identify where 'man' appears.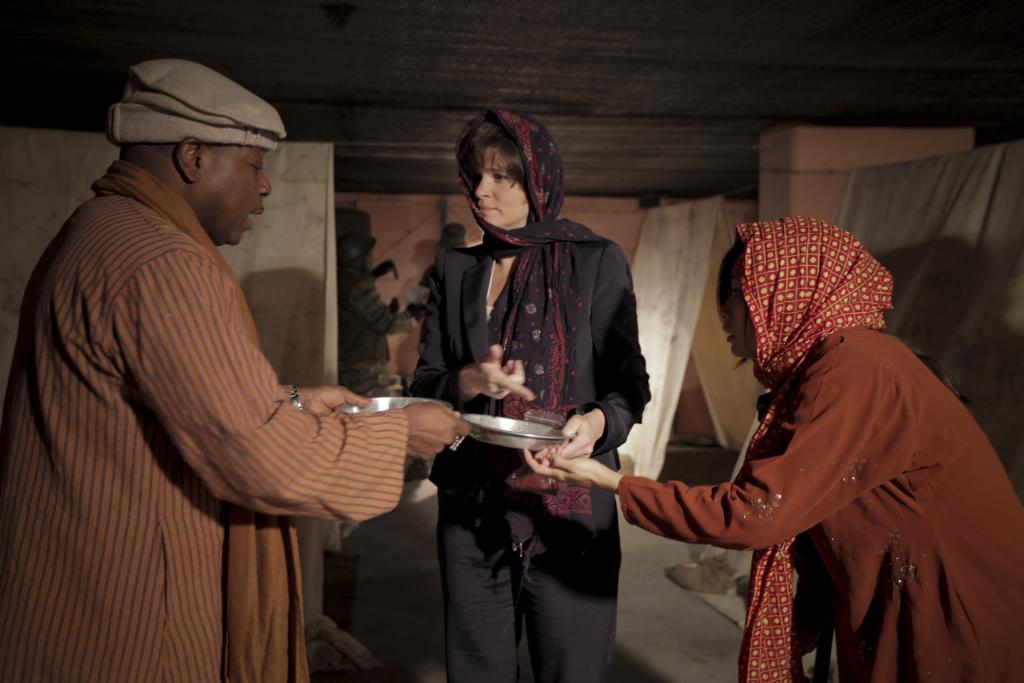
Appears at box=[38, 66, 477, 655].
